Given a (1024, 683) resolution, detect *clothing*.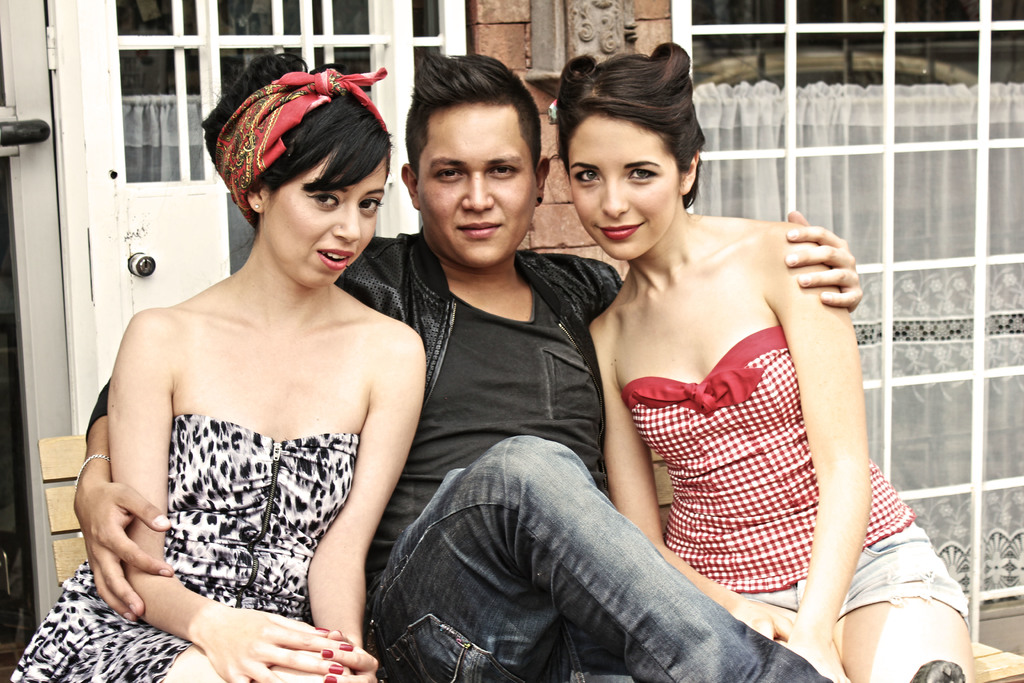
(left=668, top=254, right=934, bottom=636).
